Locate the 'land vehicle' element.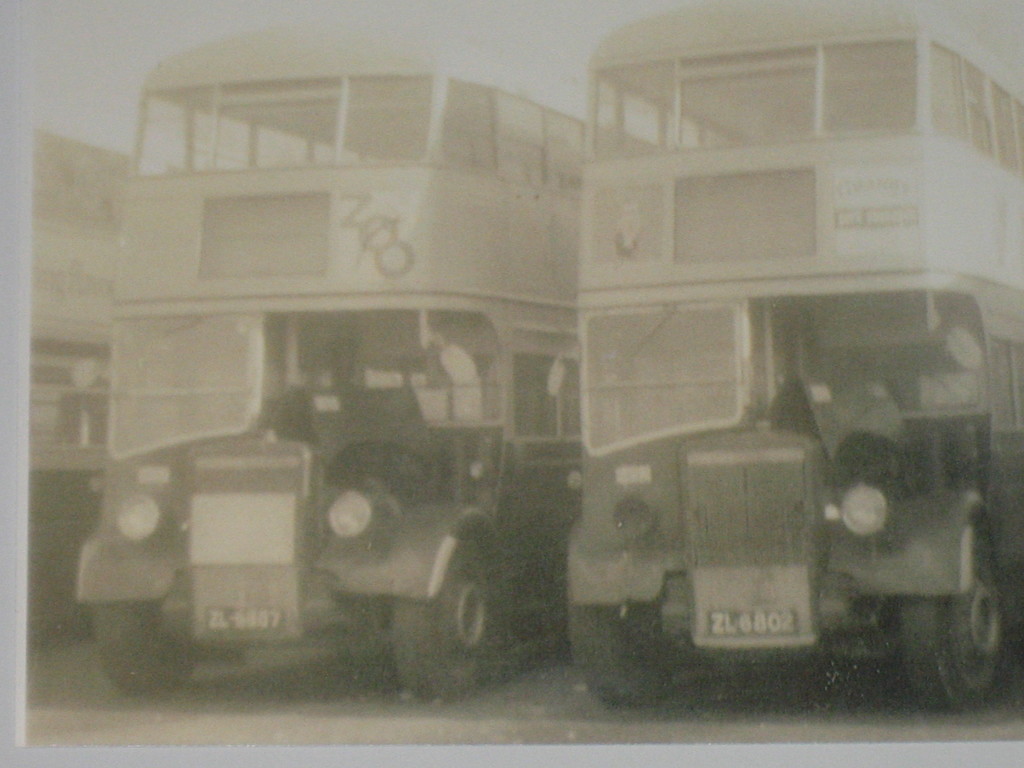
Element bbox: [left=550, top=0, right=1023, bottom=708].
